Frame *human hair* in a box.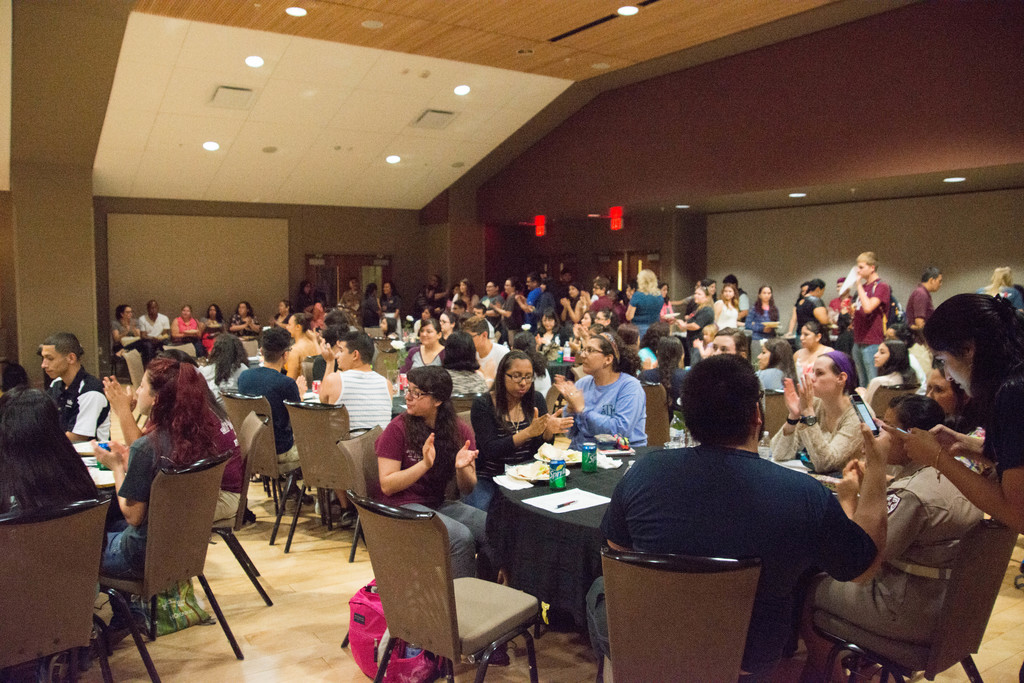
x1=652 y1=339 x2=684 y2=412.
